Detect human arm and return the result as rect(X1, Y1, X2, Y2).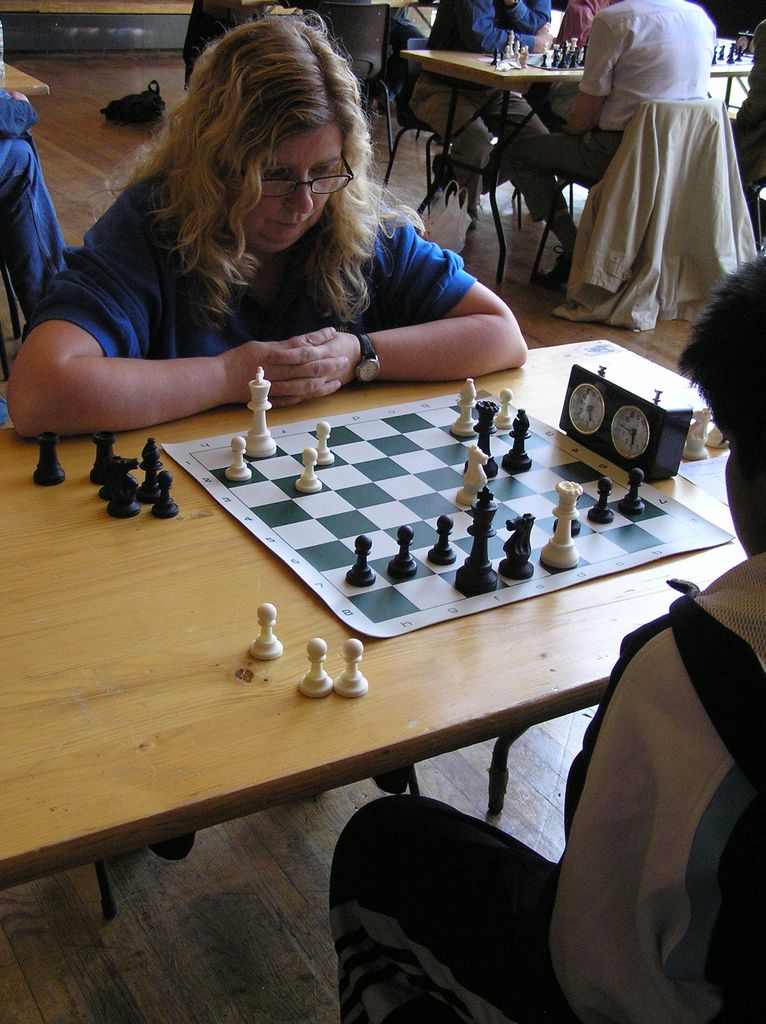
rect(1, 191, 358, 435).
